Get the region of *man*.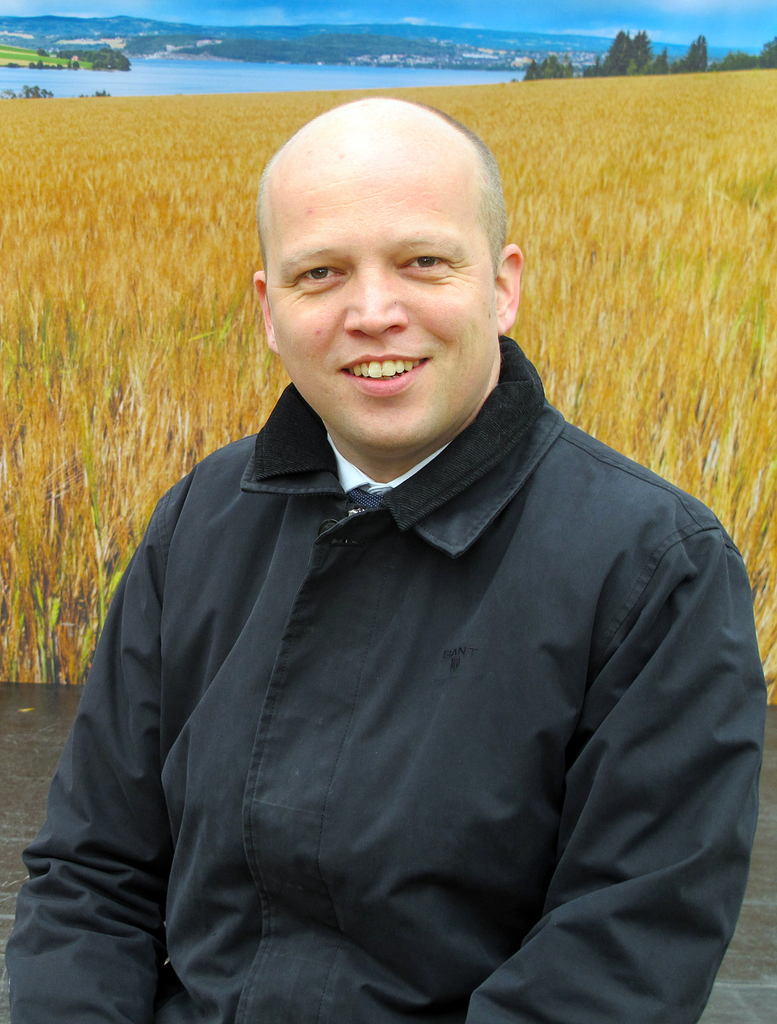
0/88/775/1023.
